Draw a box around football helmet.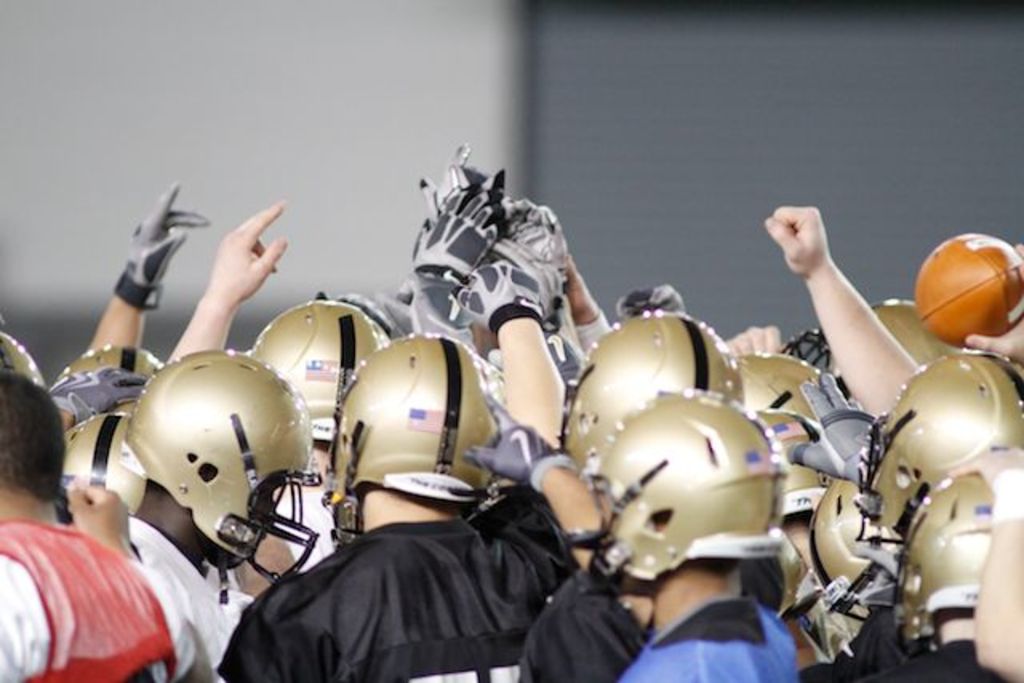
0:331:46:390.
